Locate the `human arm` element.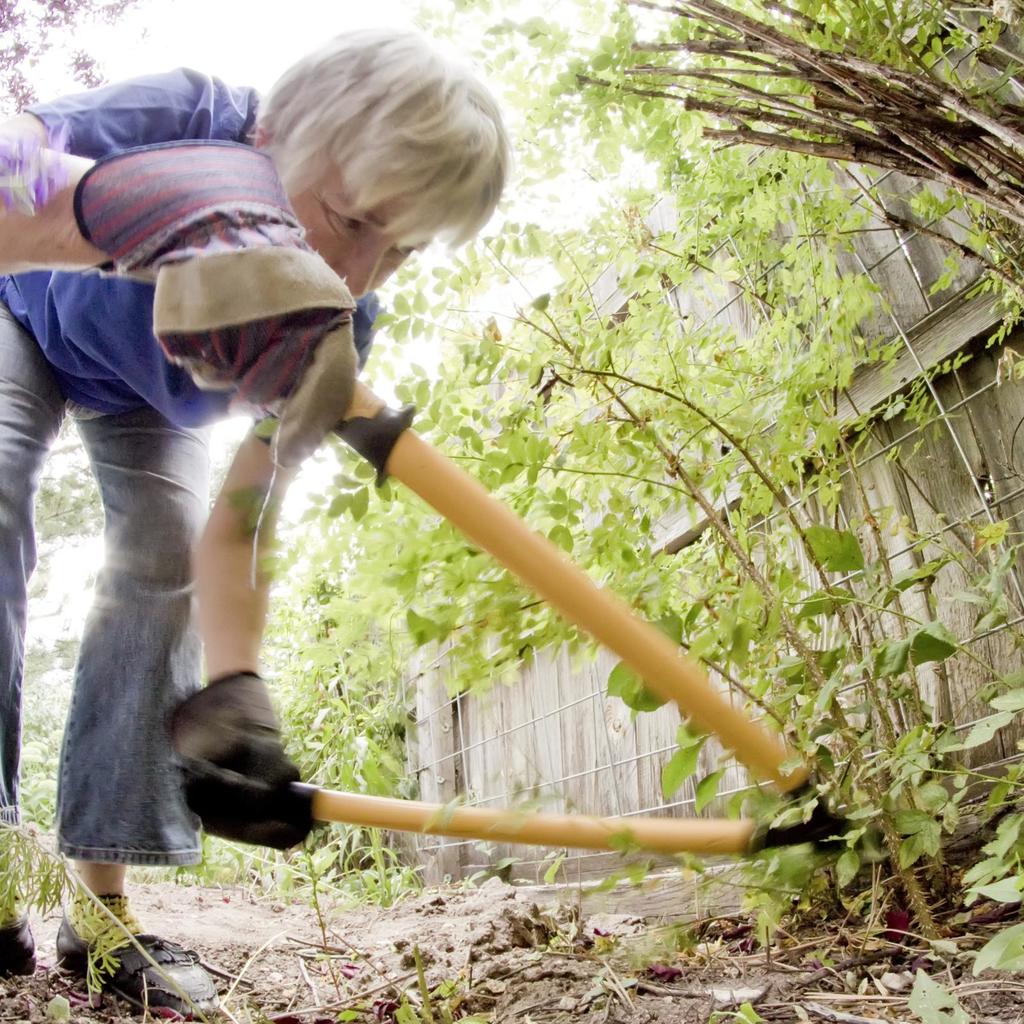
Element bbox: box(0, 58, 361, 469).
